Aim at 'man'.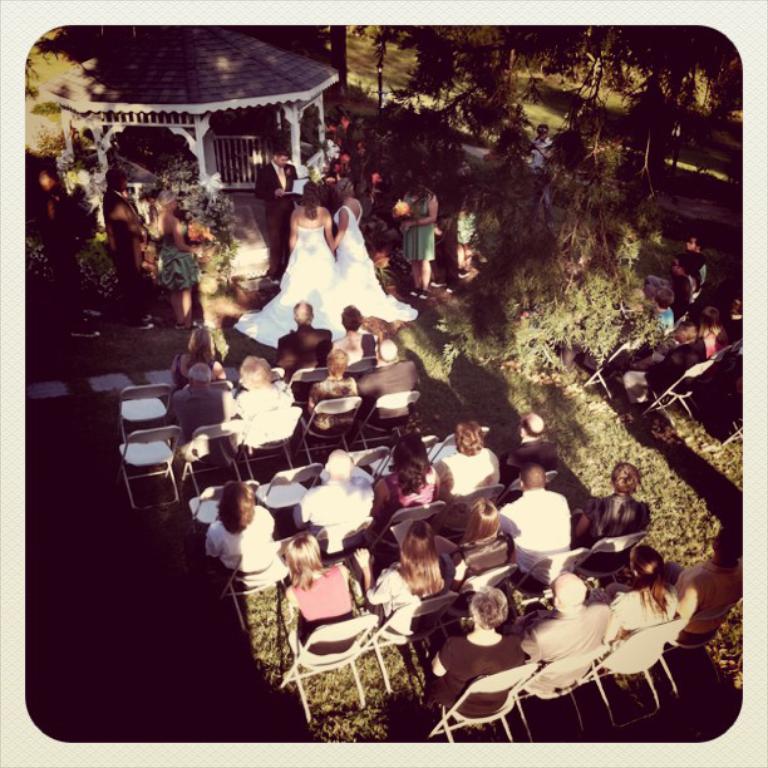
Aimed at left=97, top=161, right=151, bottom=335.
